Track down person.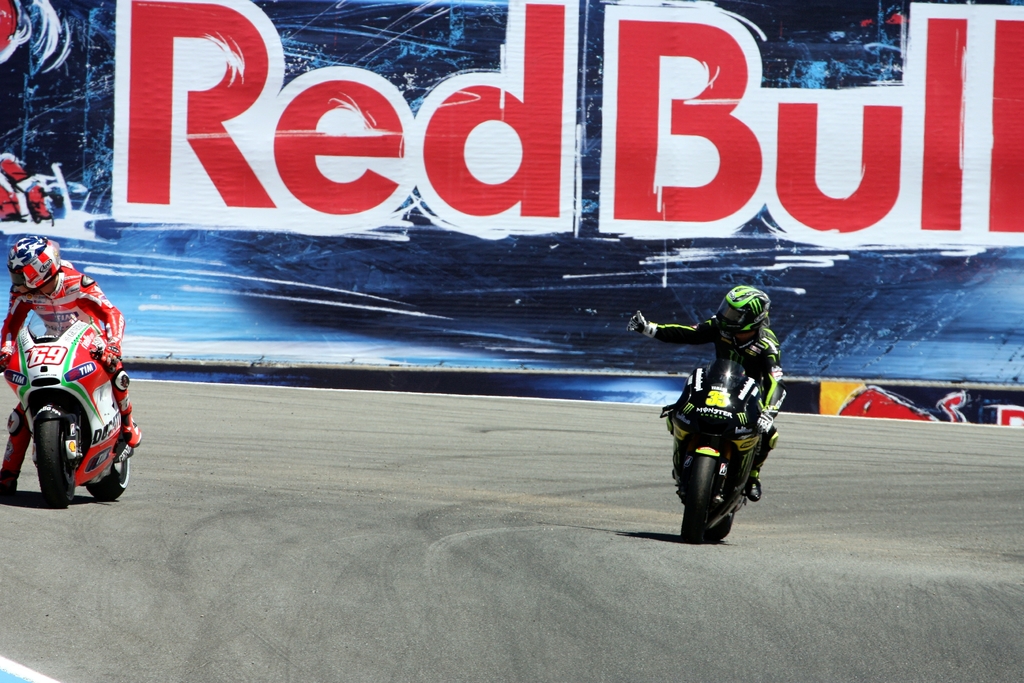
Tracked to [x1=0, y1=230, x2=134, y2=503].
